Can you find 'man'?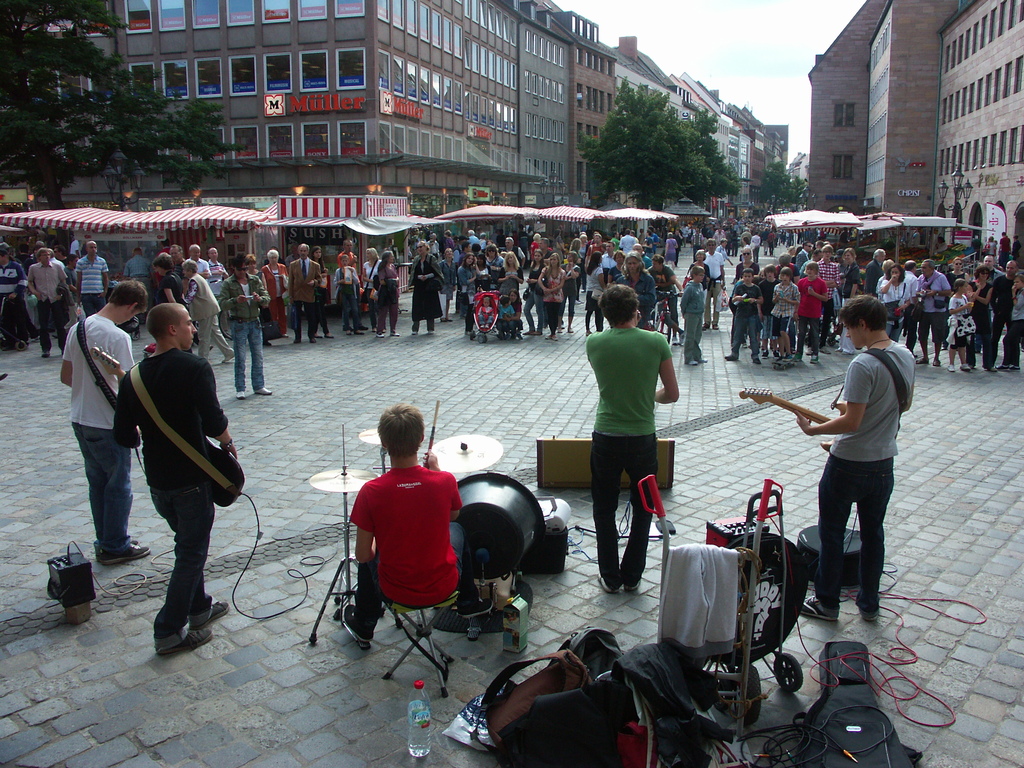
Yes, bounding box: l=336, t=238, r=358, b=300.
